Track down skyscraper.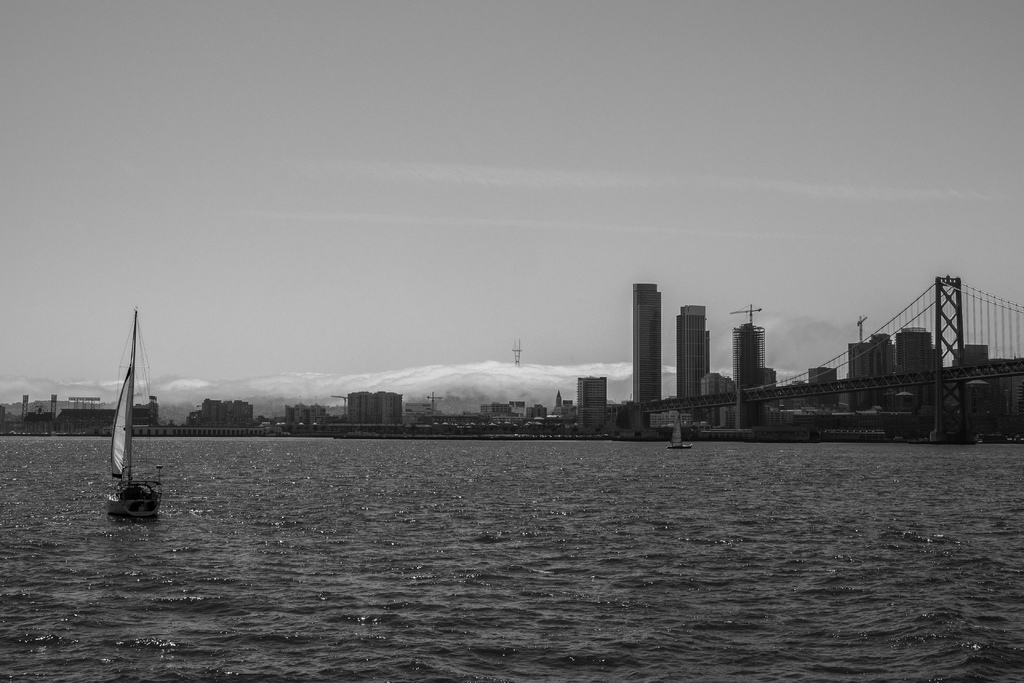
Tracked to 867, 339, 897, 377.
